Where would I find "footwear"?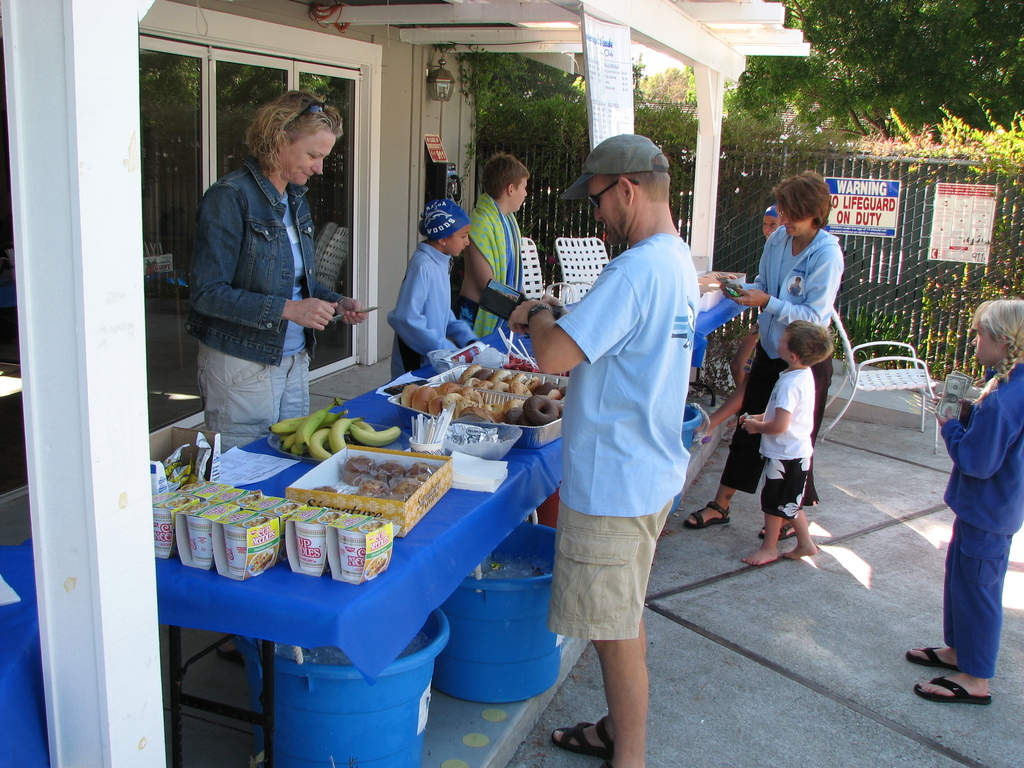
At bbox(917, 638, 1002, 705).
